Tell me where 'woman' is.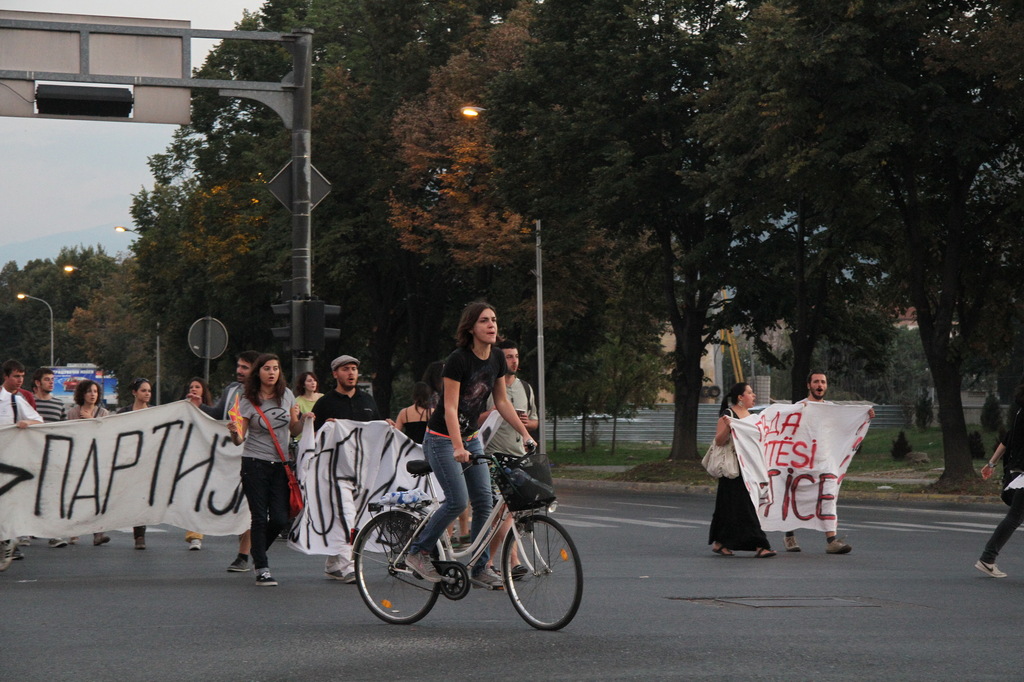
'woman' is at bbox=[127, 379, 157, 549].
